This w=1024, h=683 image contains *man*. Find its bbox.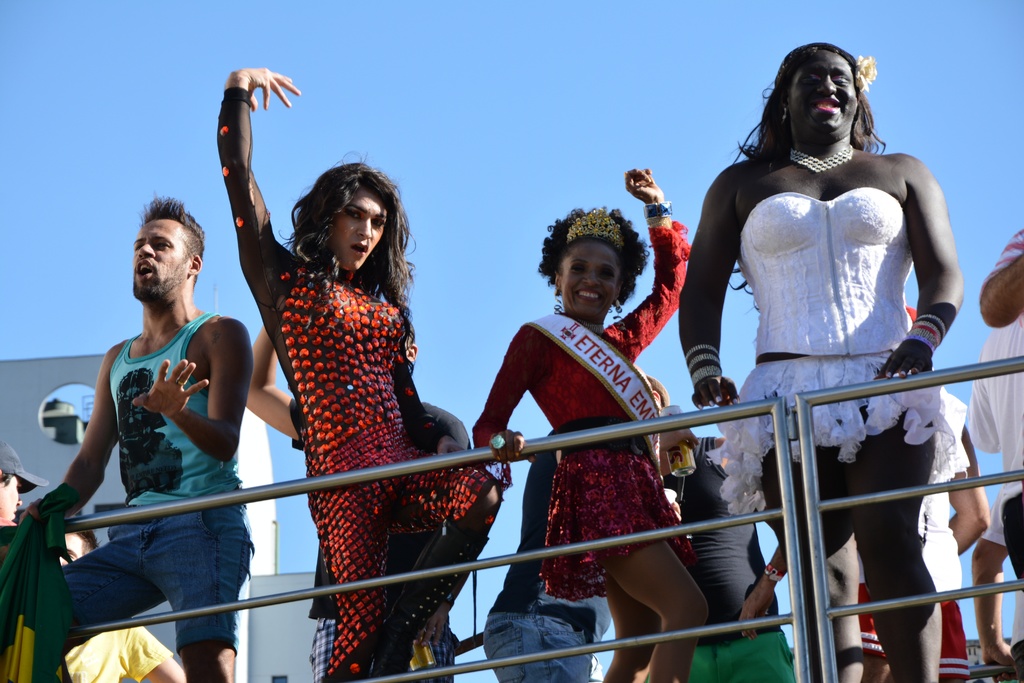
rect(0, 513, 184, 682).
